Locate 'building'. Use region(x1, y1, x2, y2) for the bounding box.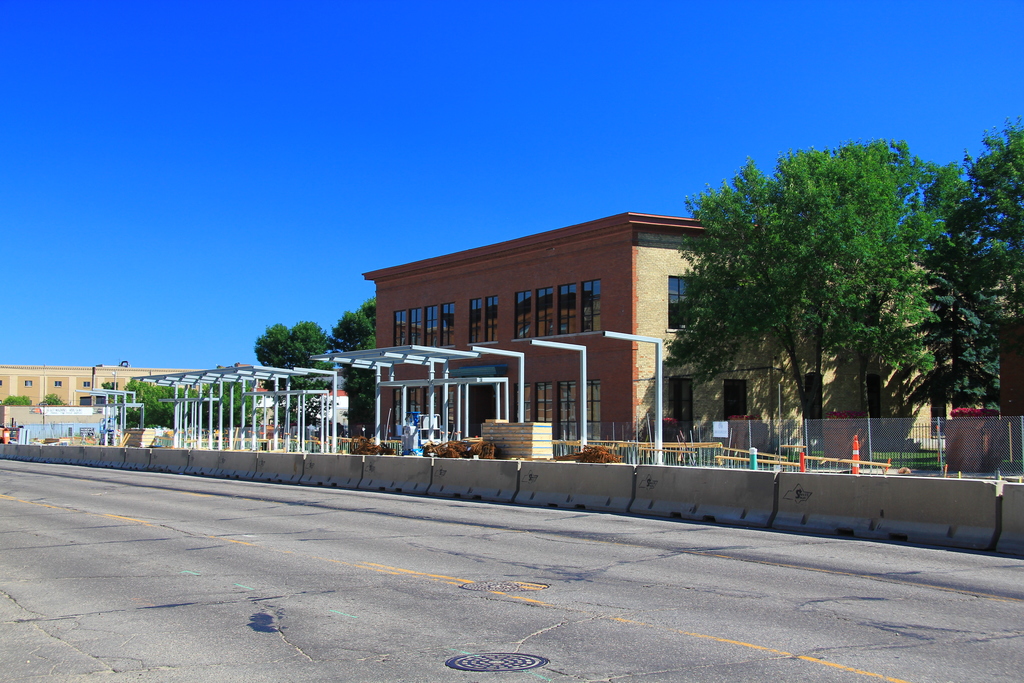
region(363, 209, 957, 460).
